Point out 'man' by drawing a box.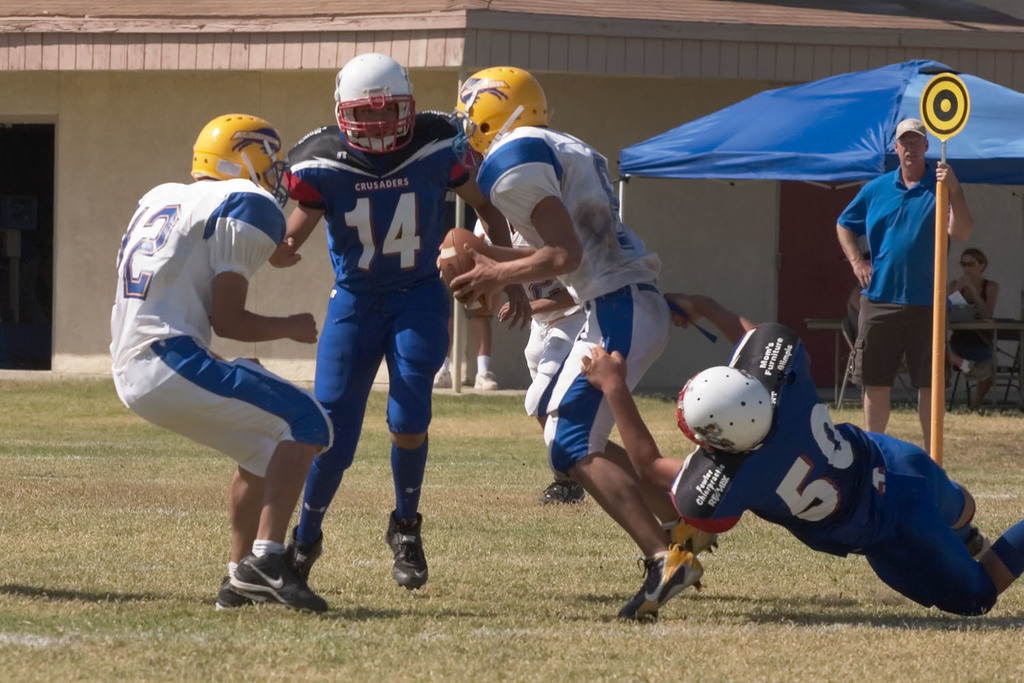
584 292 1023 622.
